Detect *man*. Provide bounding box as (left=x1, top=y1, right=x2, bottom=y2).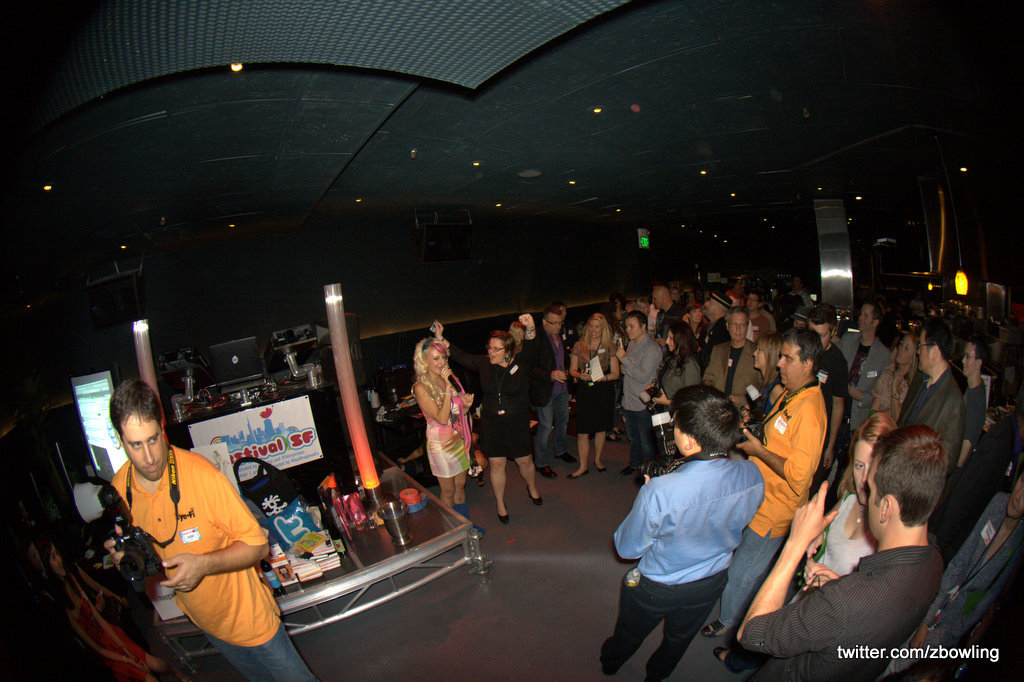
(left=653, top=285, right=689, bottom=378).
